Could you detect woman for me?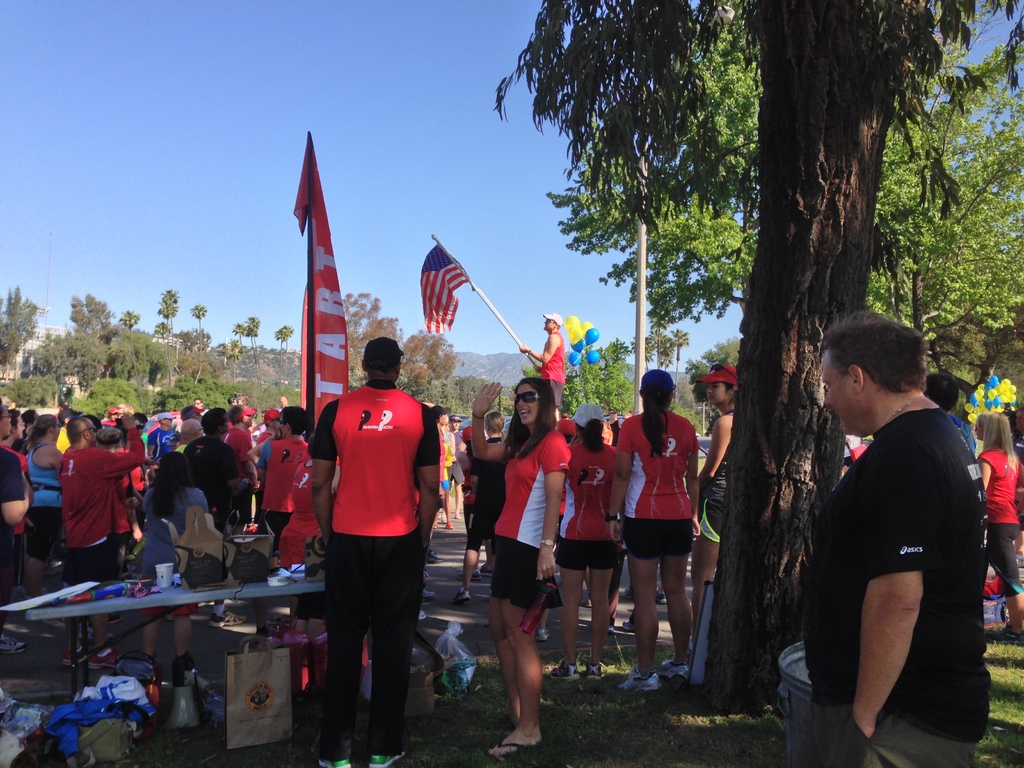
Detection result: 280/454/340/658.
